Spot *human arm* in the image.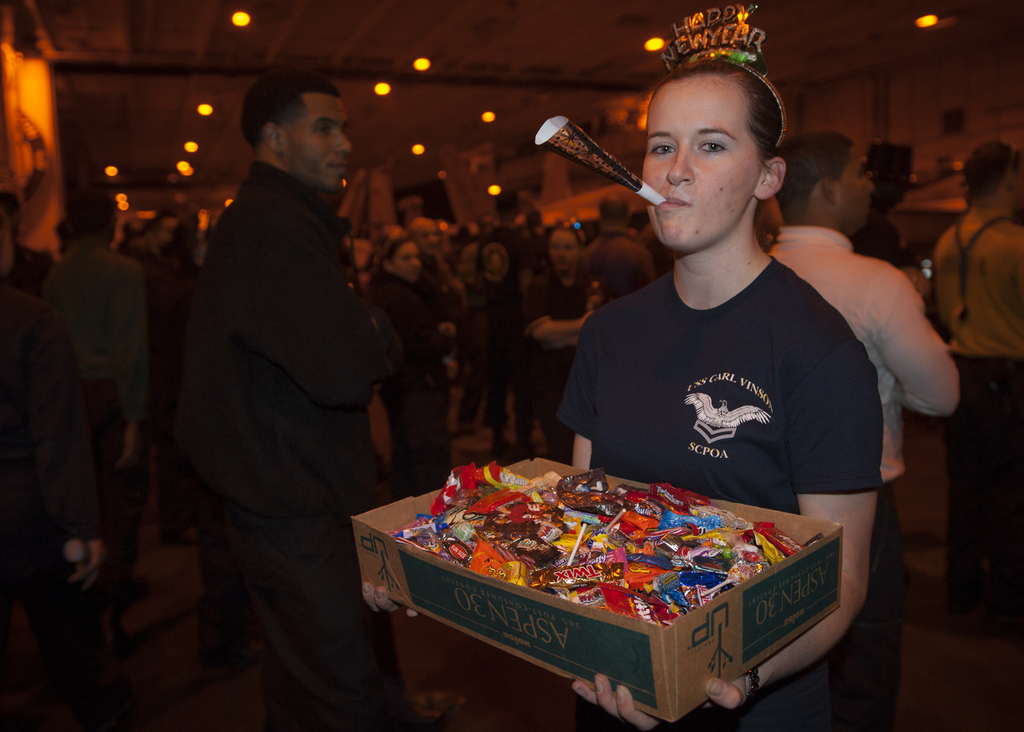
*human arm* found at bbox=(106, 273, 154, 471).
